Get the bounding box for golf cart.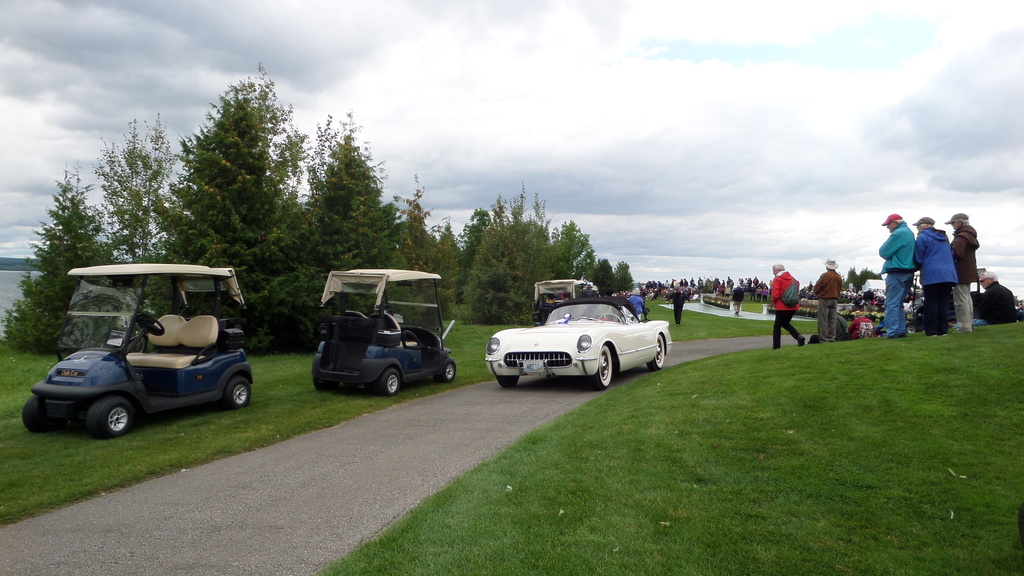
rect(22, 261, 253, 440).
